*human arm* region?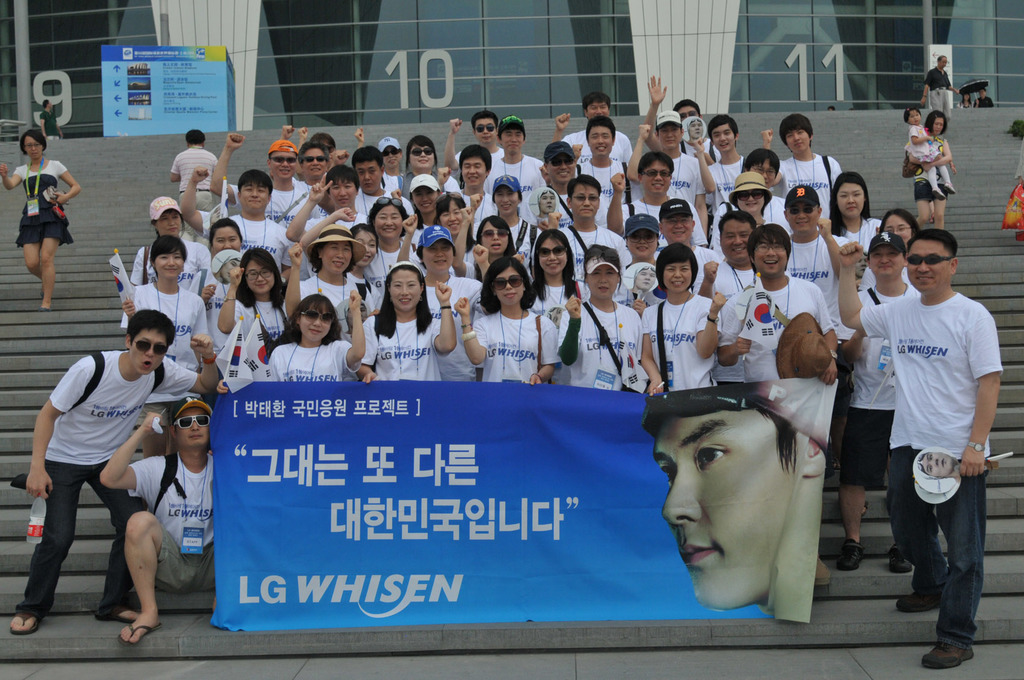
bbox=[290, 126, 307, 177]
